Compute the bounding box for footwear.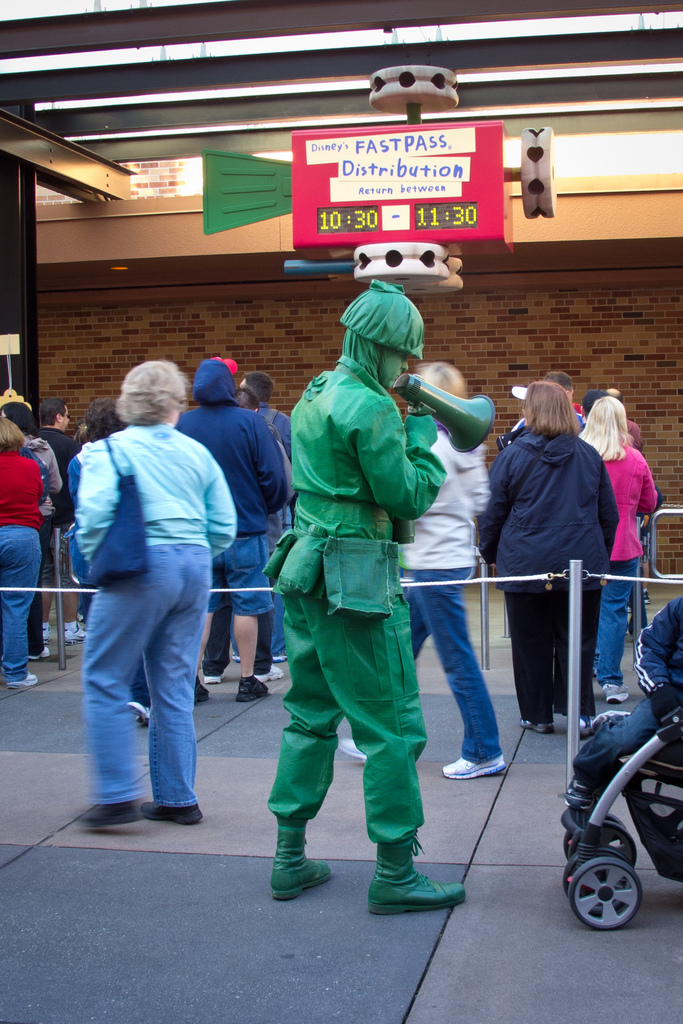
[200,673,227,687].
